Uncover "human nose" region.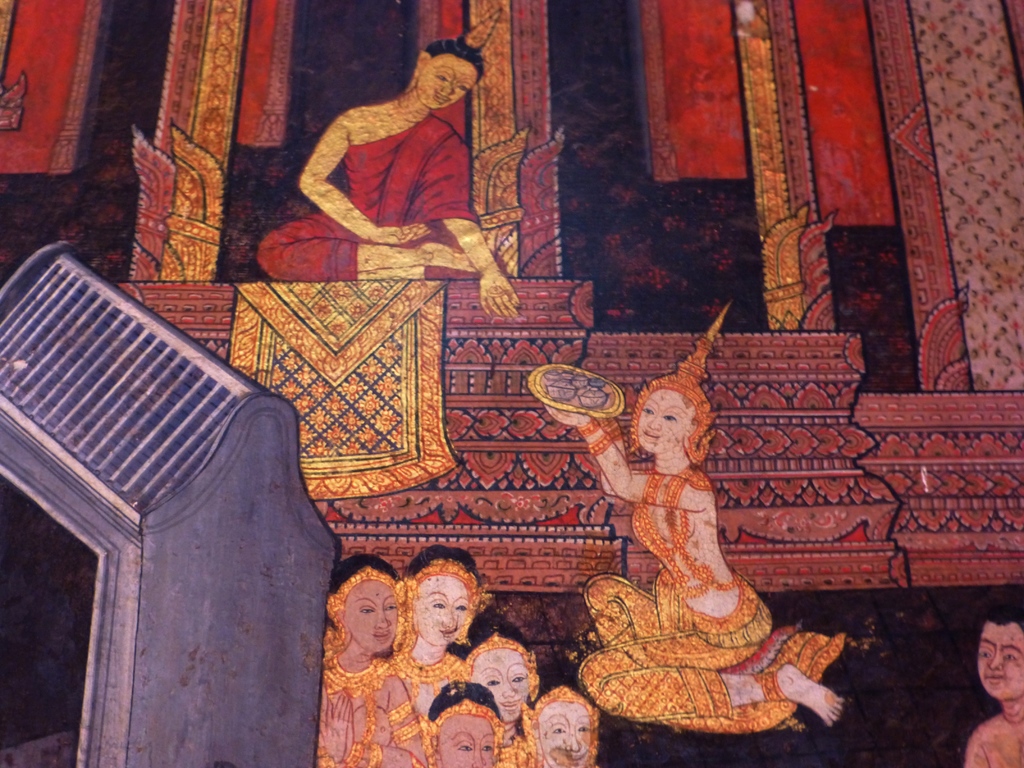
Uncovered: l=440, t=611, r=452, b=626.
